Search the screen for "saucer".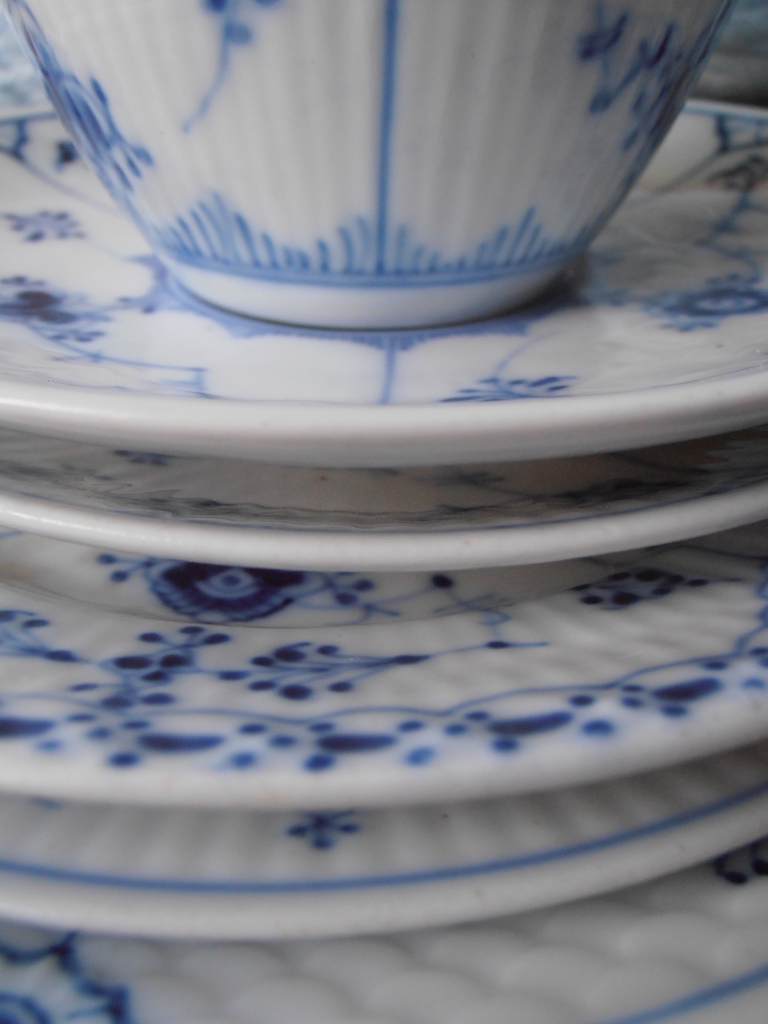
Found at {"x1": 0, "y1": 92, "x2": 767, "y2": 459}.
